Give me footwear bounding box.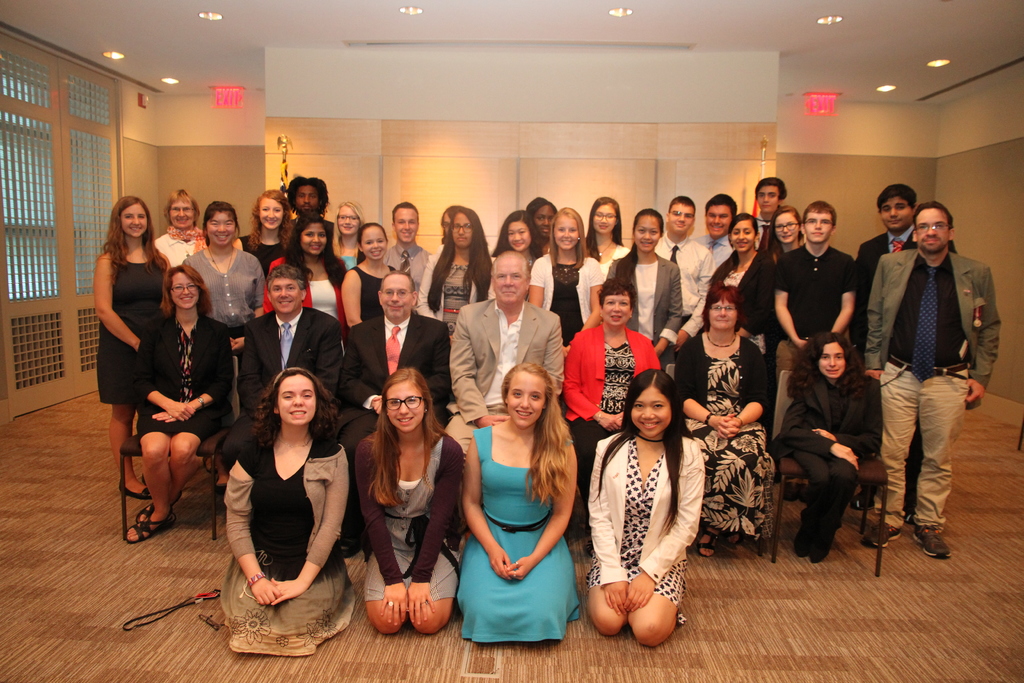
(851, 486, 883, 512).
